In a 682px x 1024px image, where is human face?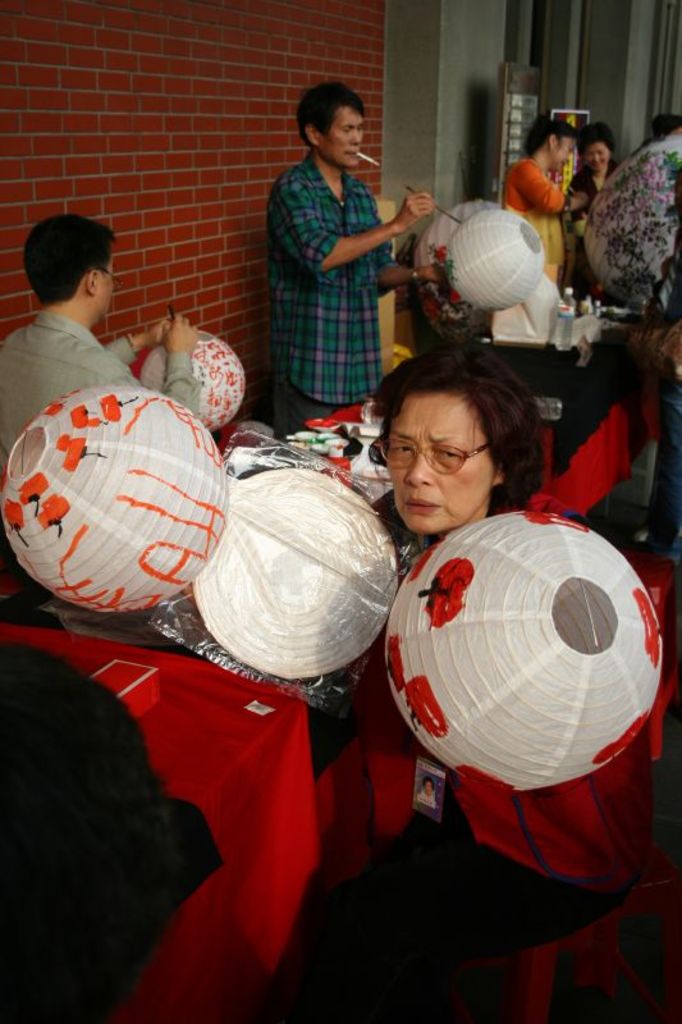
bbox(560, 134, 581, 170).
